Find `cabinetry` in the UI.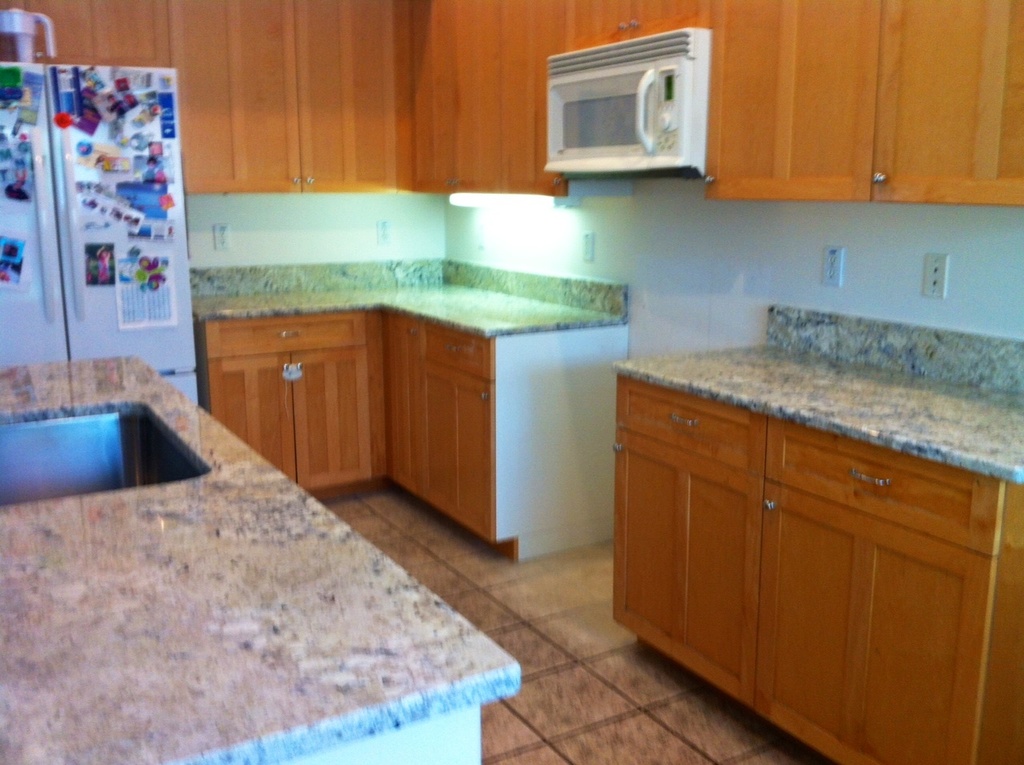
UI element at x1=0 y1=0 x2=416 y2=189.
